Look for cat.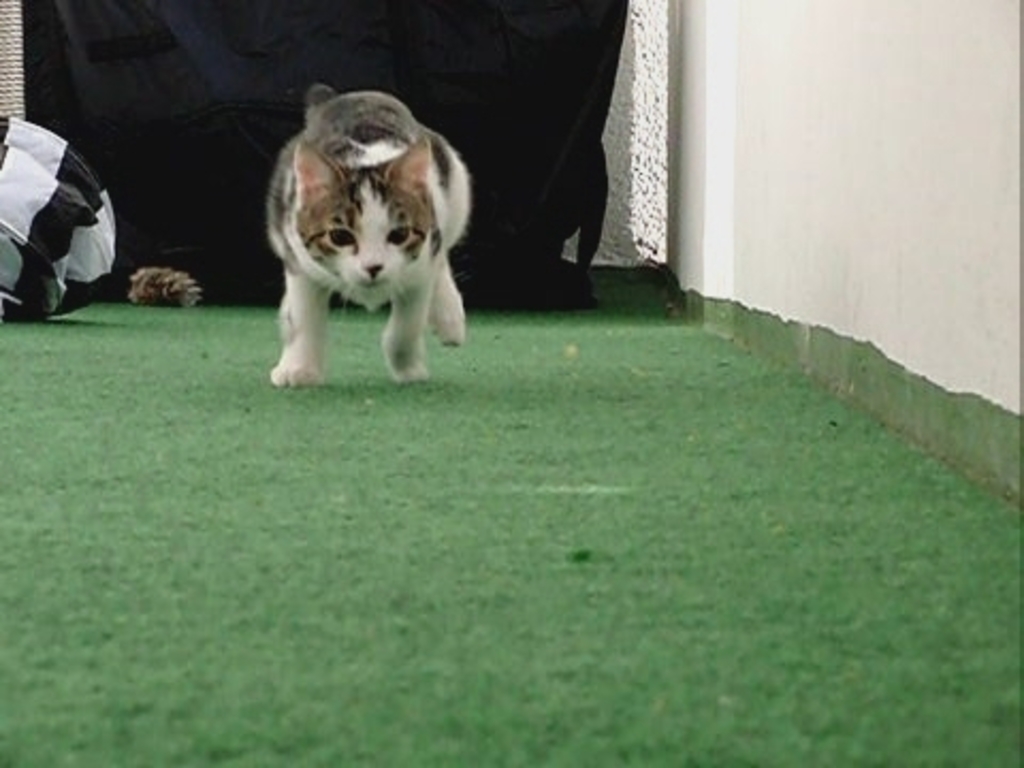
Found: left=267, top=83, right=476, bottom=390.
